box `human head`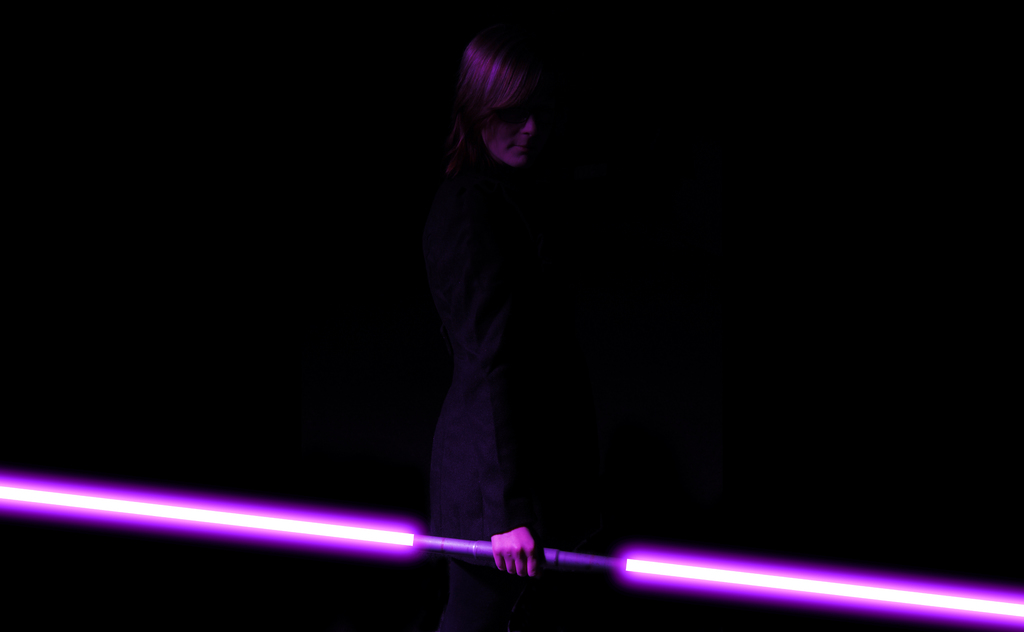
[left=447, top=40, right=564, bottom=185]
